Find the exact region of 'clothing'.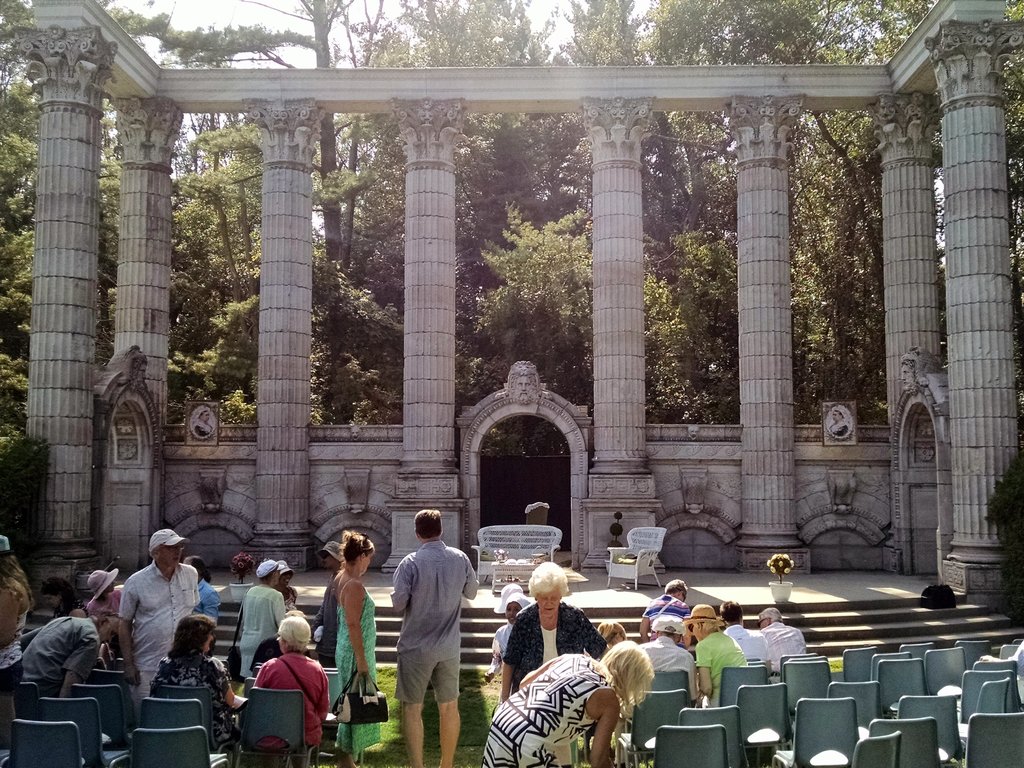
Exact region: 150, 657, 239, 740.
